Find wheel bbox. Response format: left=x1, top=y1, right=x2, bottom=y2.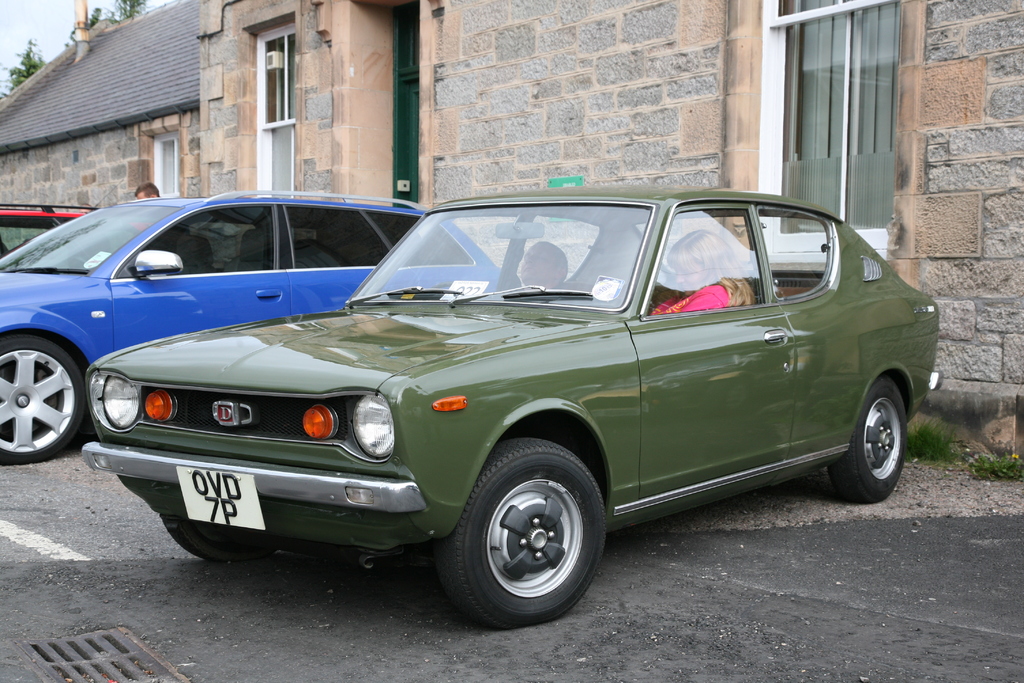
left=854, top=387, right=917, bottom=493.
